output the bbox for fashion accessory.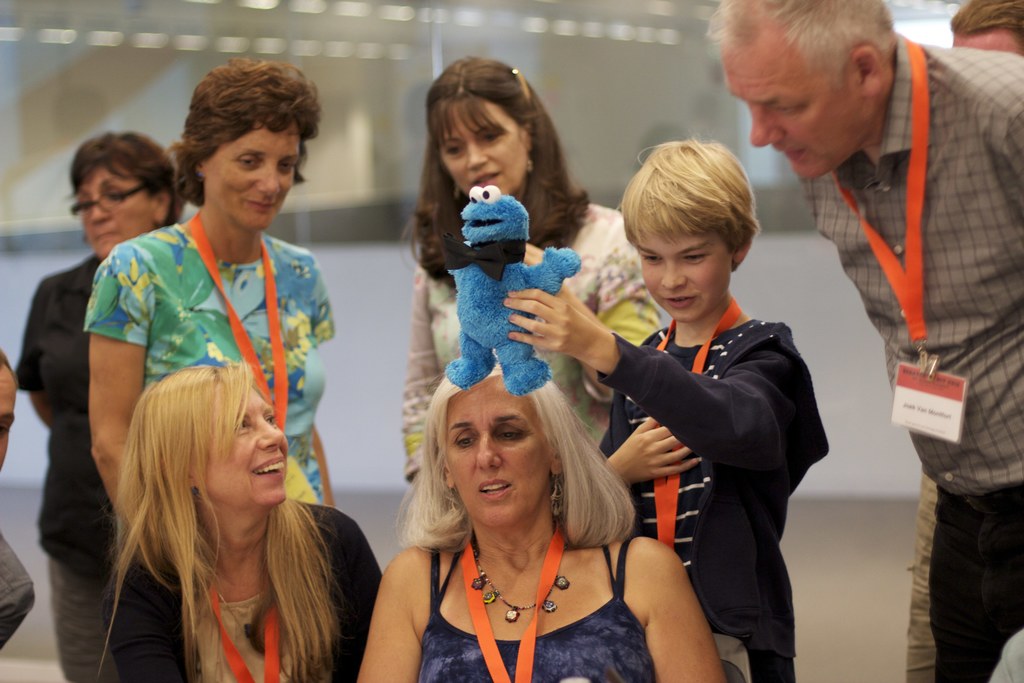
469,553,573,624.
